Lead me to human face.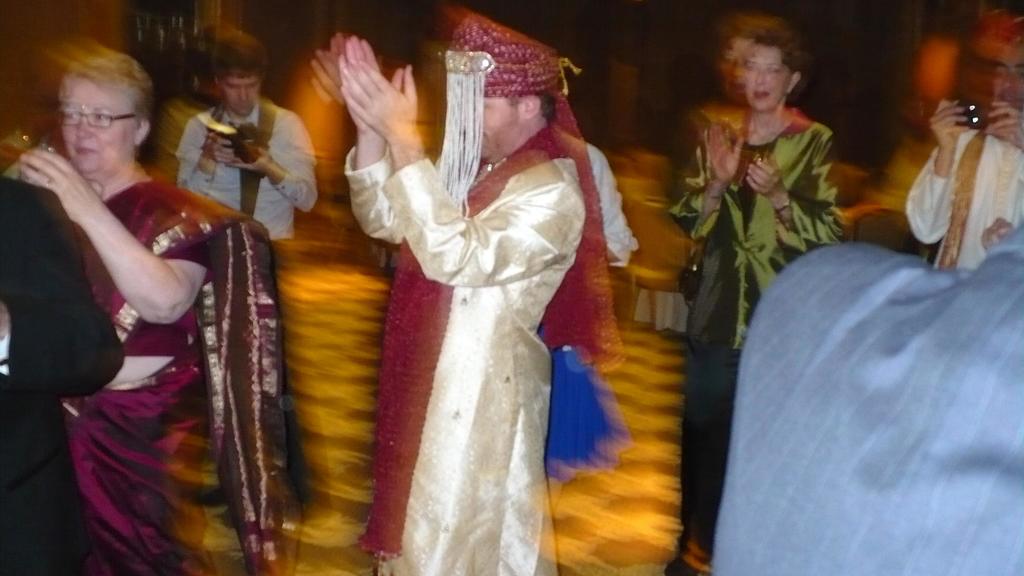
Lead to bbox(467, 87, 518, 162).
